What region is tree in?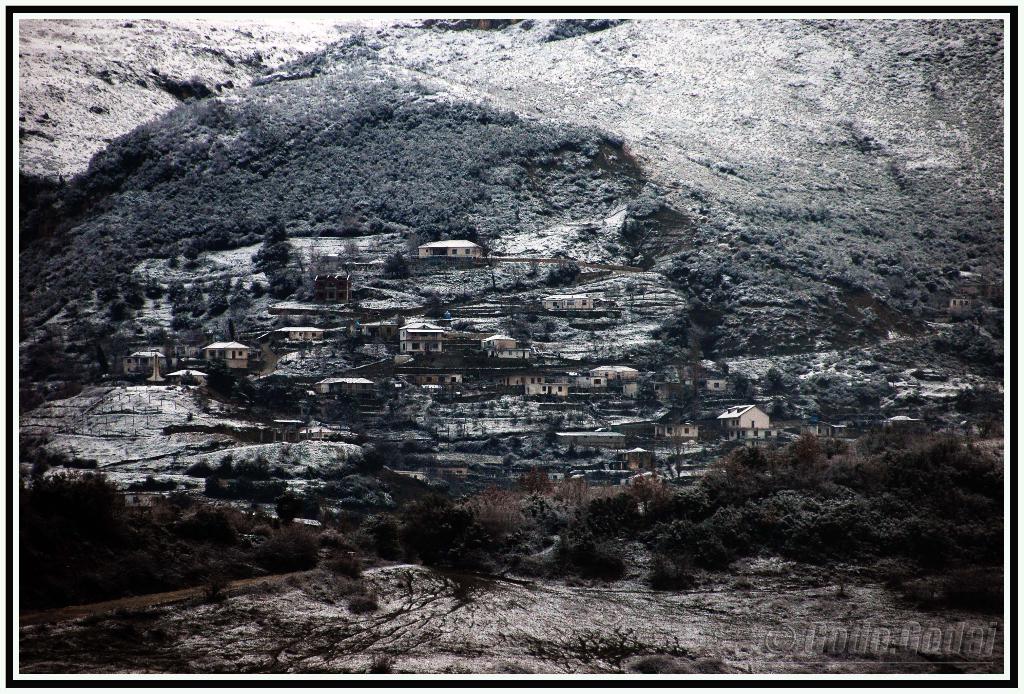
(203,354,234,397).
